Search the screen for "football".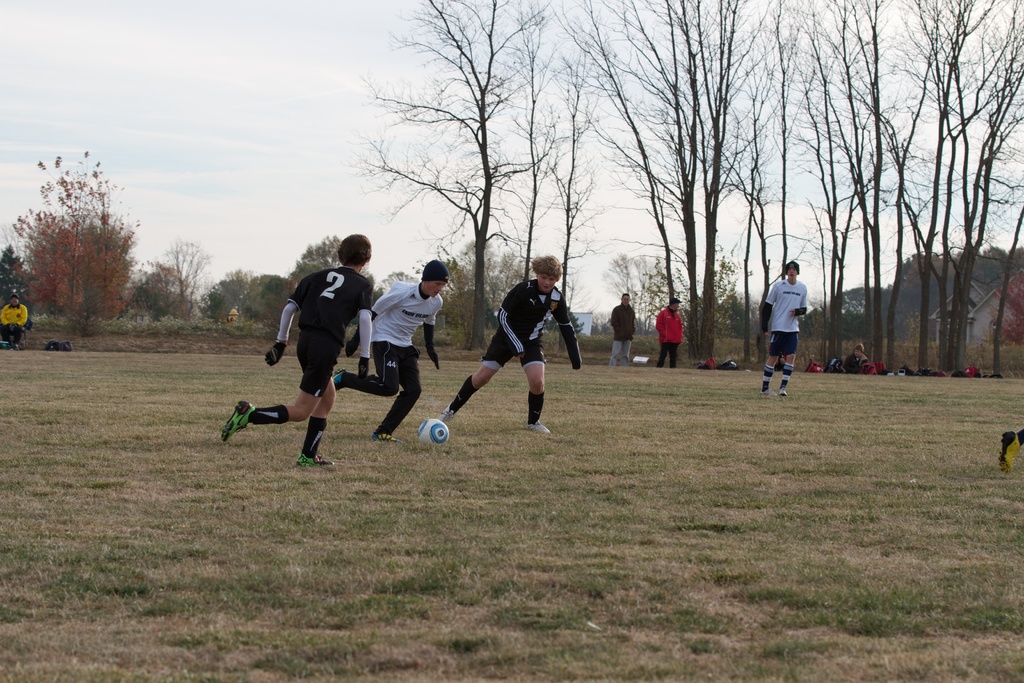
Found at 418, 418, 451, 444.
